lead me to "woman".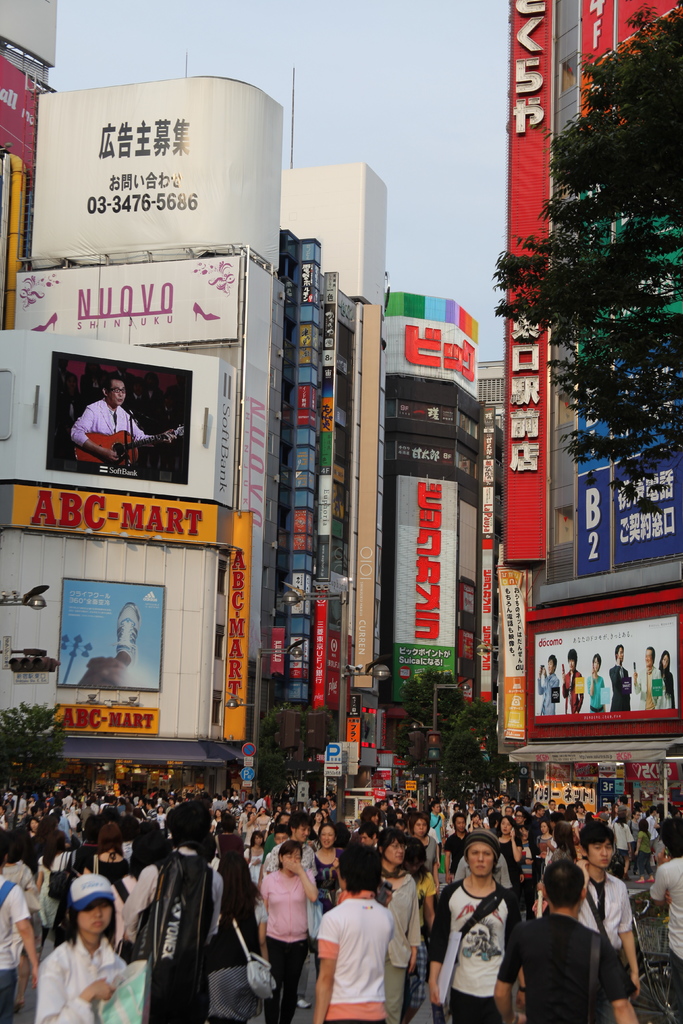
Lead to pyautogui.locateOnScreen(656, 650, 675, 708).
